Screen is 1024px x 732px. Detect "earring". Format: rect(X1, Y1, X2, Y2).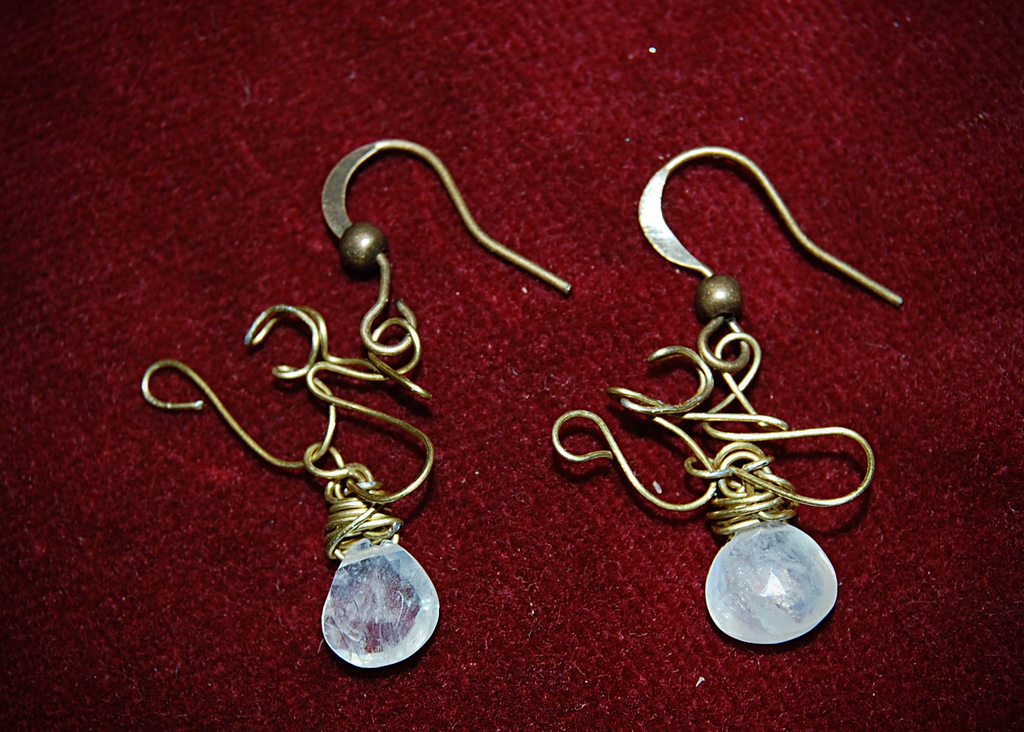
rect(552, 141, 907, 646).
